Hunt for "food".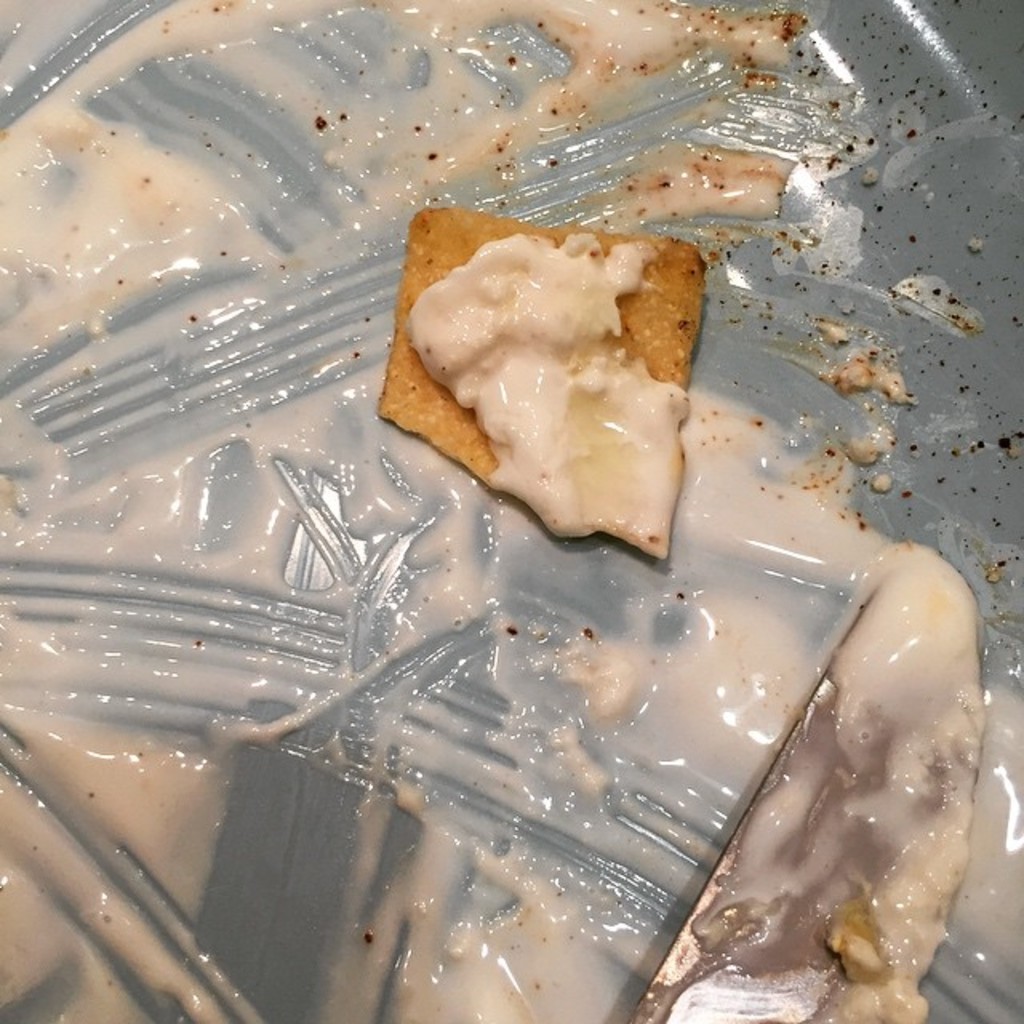
Hunted down at <bbox>386, 205, 722, 574</bbox>.
